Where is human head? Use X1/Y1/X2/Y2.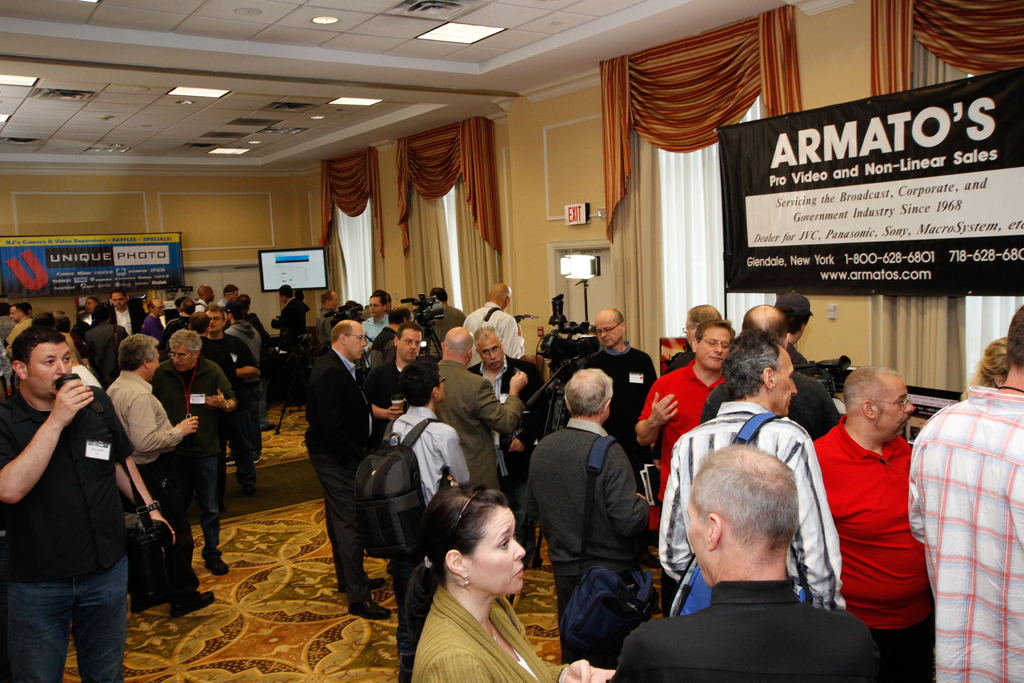
421/481/524/597.
